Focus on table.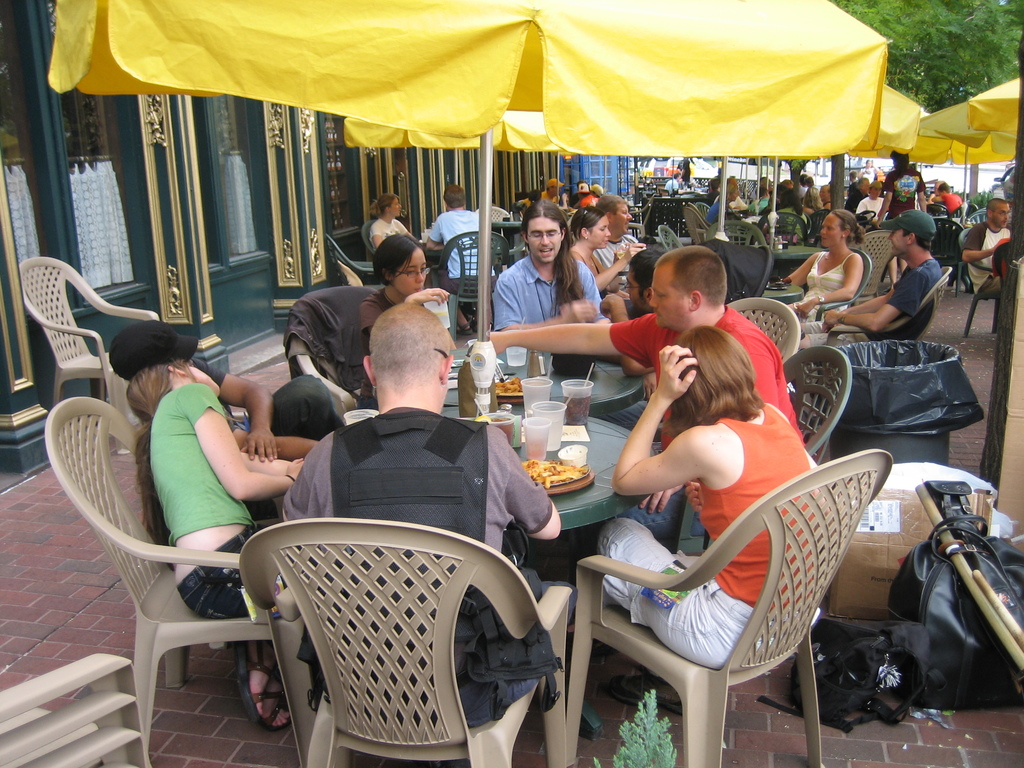
Focused at x1=477, y1=220, x2=532, y2=271.
